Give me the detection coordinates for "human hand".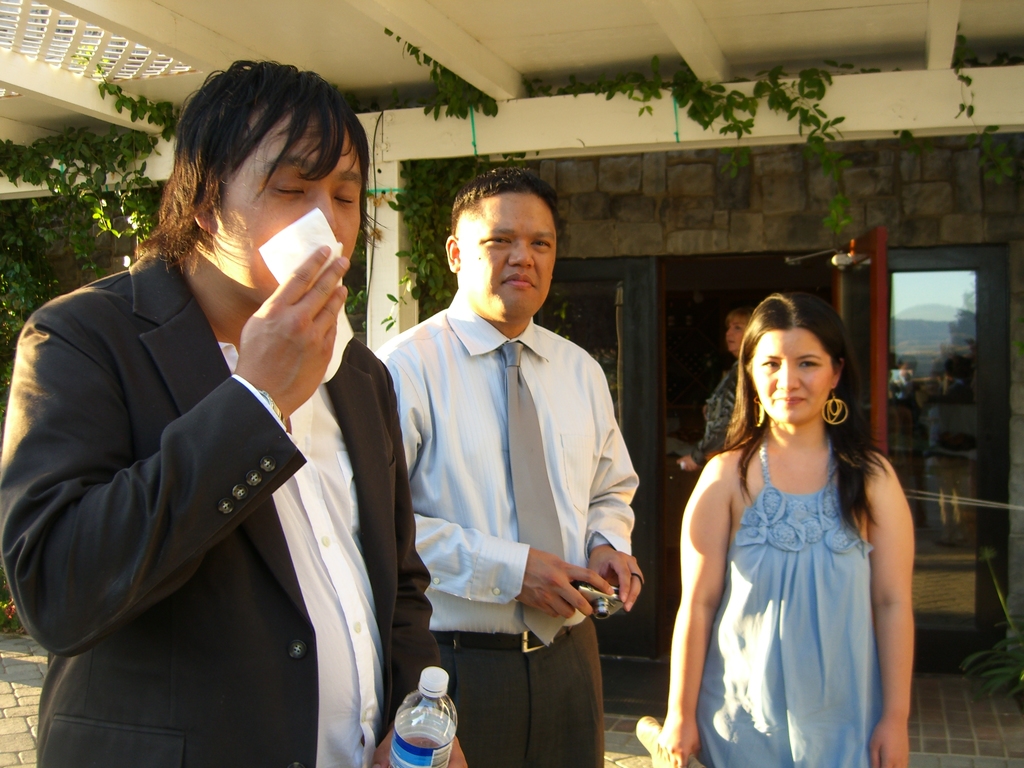
rect(369, 726, 468, 767).
